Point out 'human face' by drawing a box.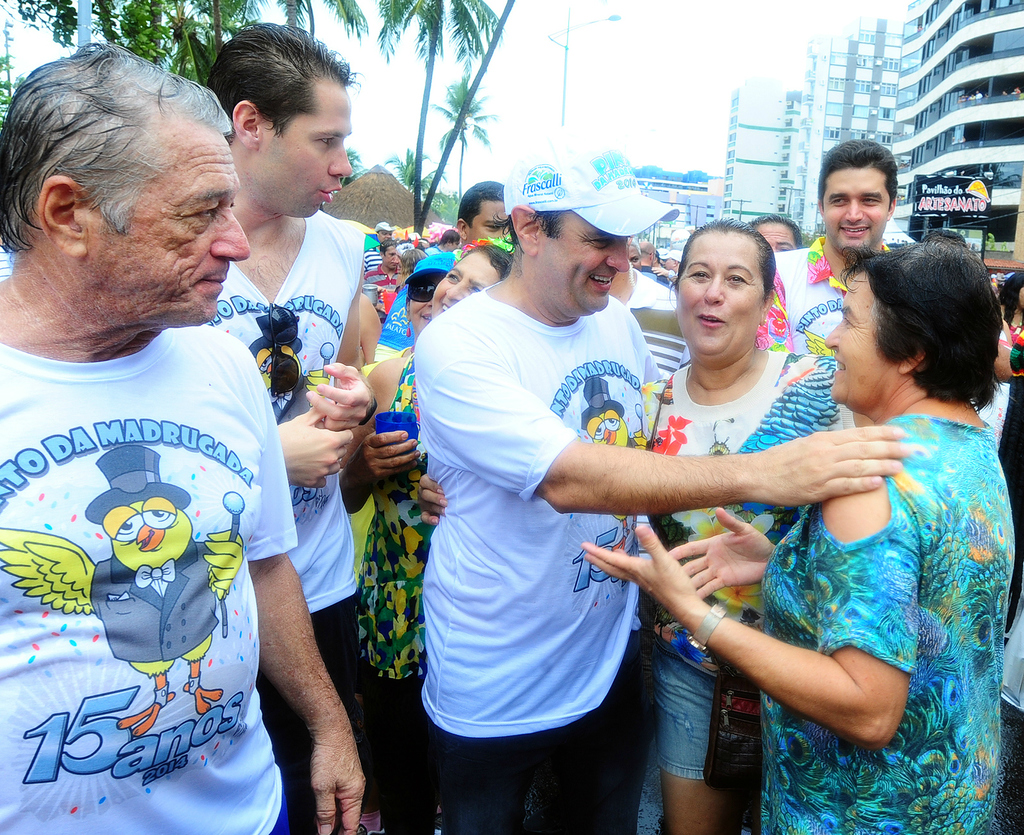
[left=471, top=201, right=510, bottom=234].
